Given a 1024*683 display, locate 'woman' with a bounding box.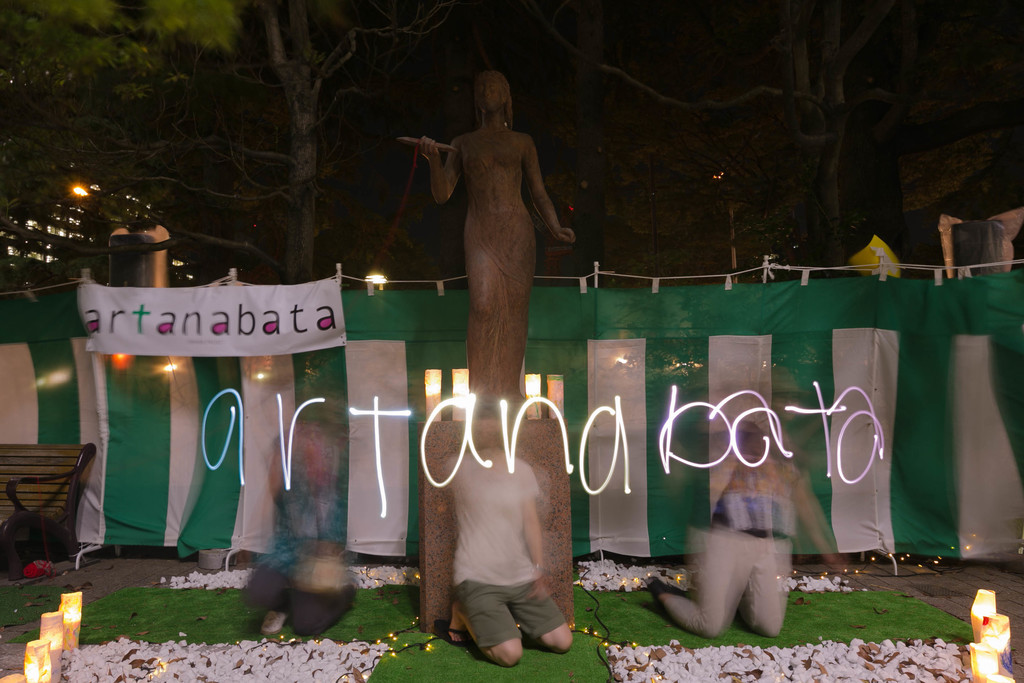
Located: locate(395, 50, 581, 502).
